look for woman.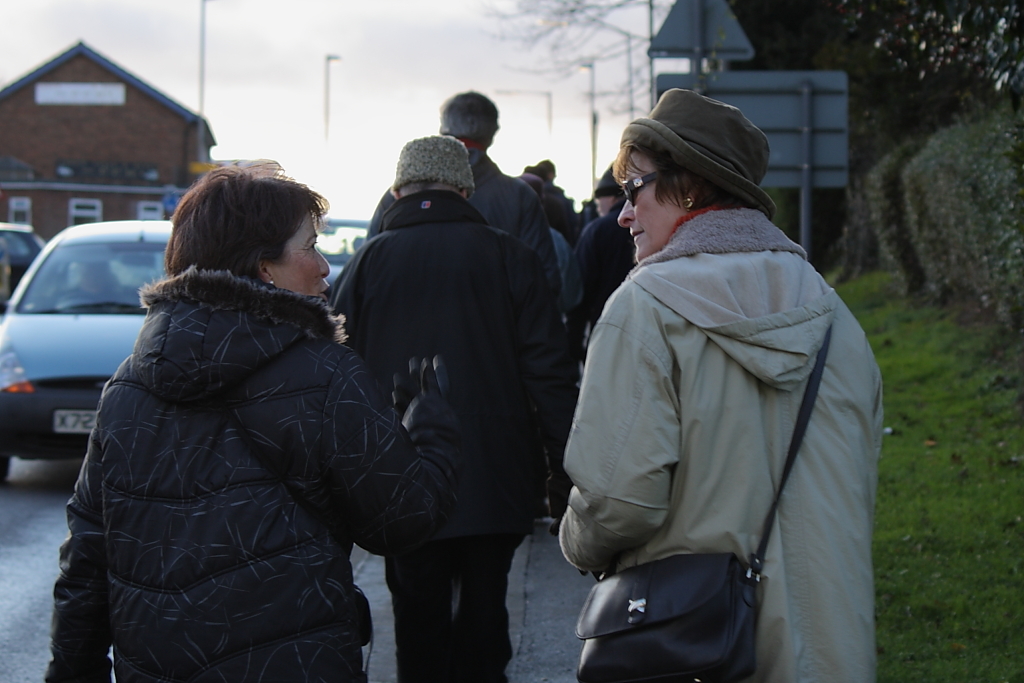
Found: region(55, 123, 427, 682).
